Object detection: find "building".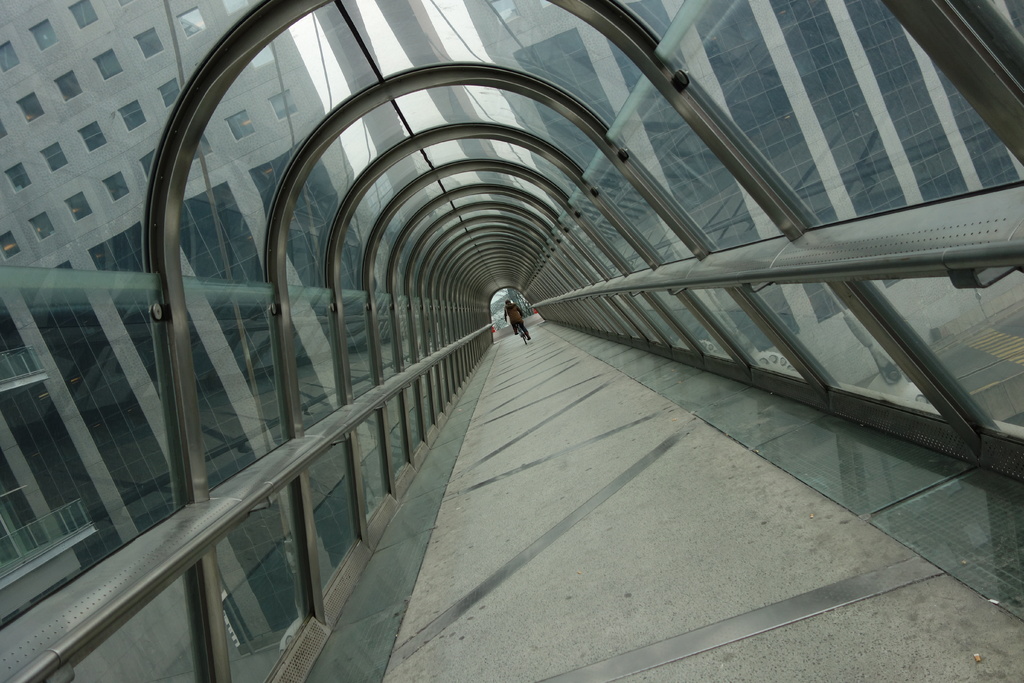
0:0:408:294.
